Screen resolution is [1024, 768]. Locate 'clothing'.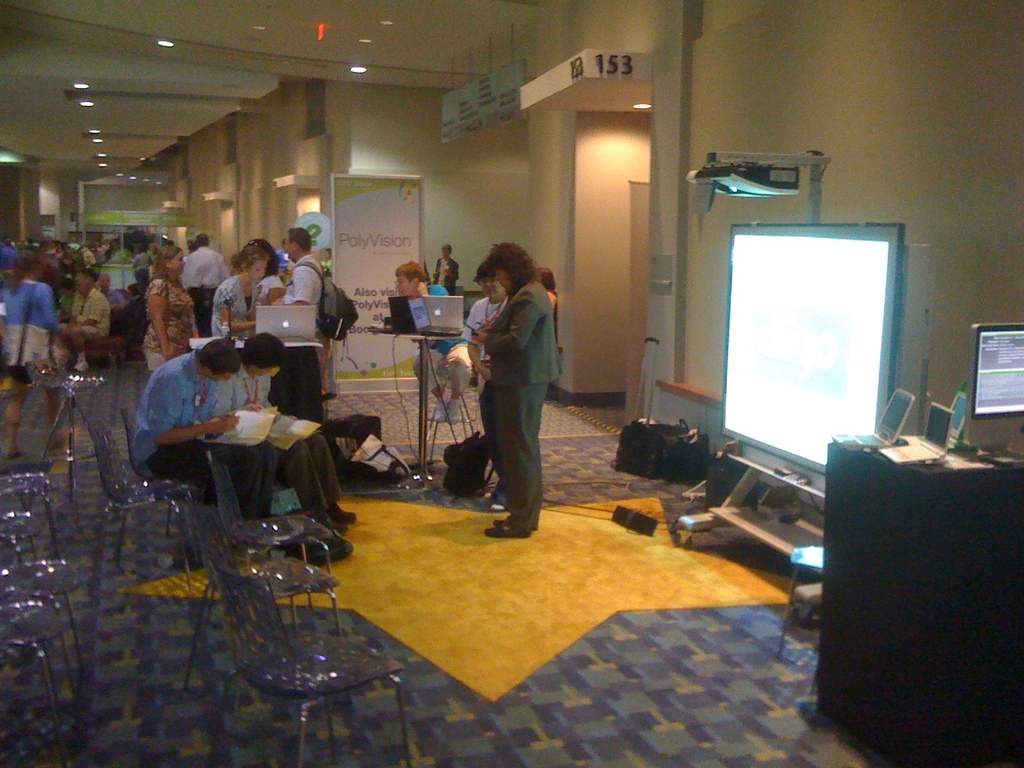
region(77, 288, 116, 351).
